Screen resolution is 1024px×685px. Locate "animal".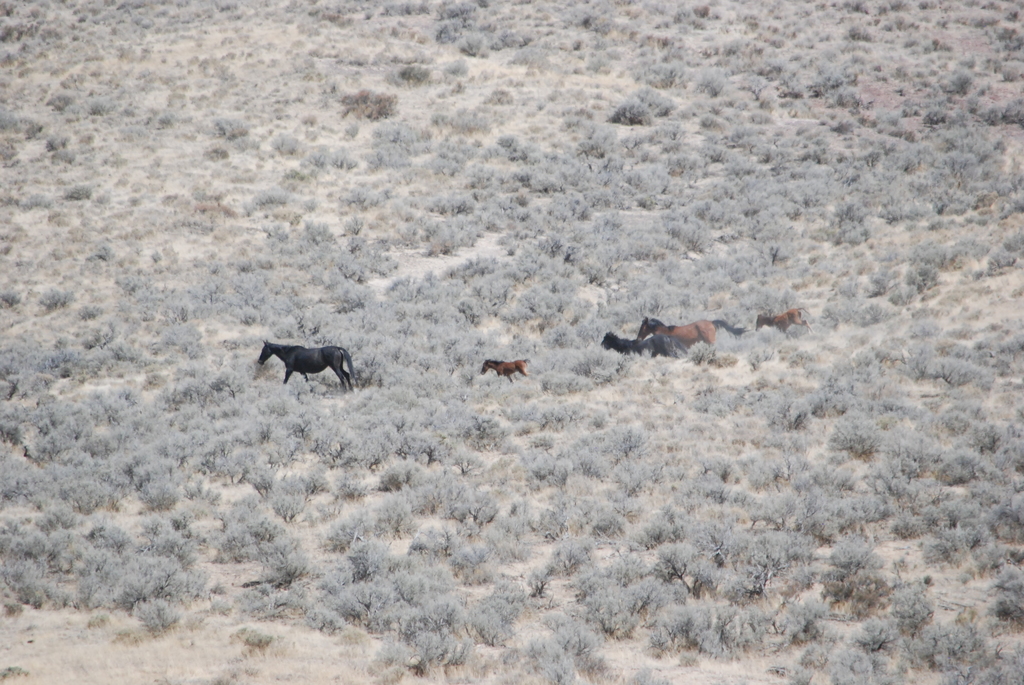
box=[255, 340, 360, 399].
